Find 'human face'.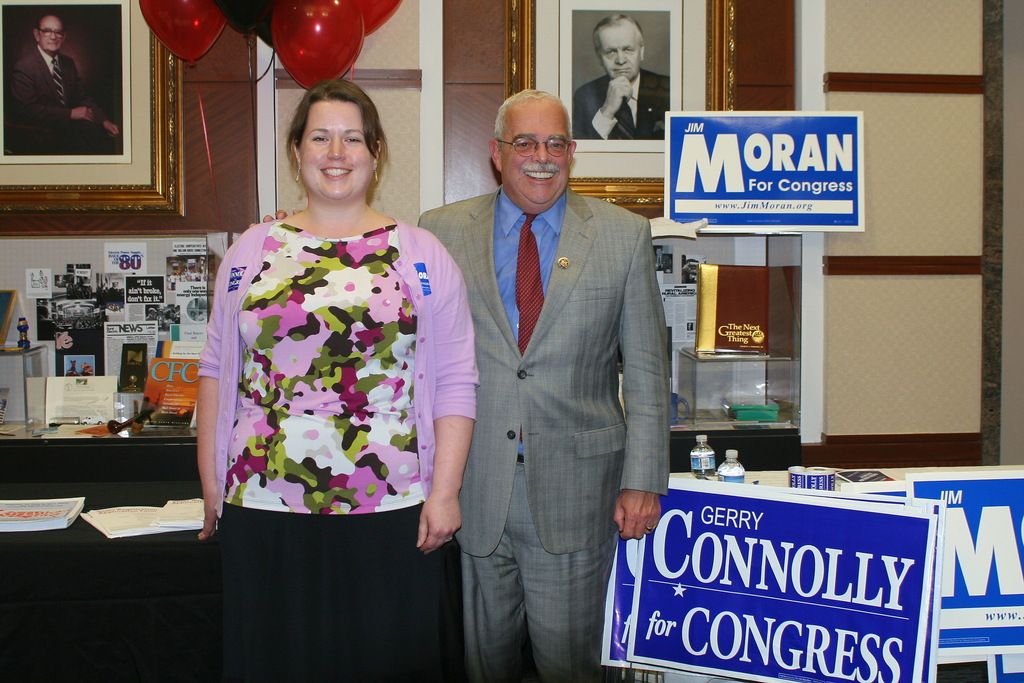
locate(42, 15, 65, 53).
